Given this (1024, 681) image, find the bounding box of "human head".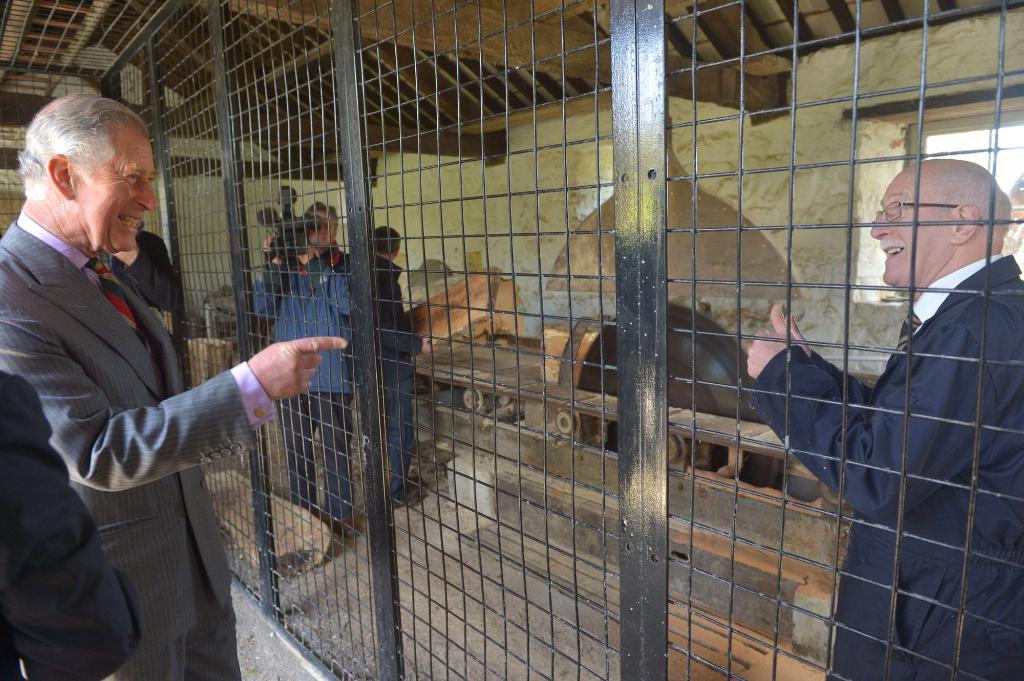
detection(371, 222, 400, 260).
